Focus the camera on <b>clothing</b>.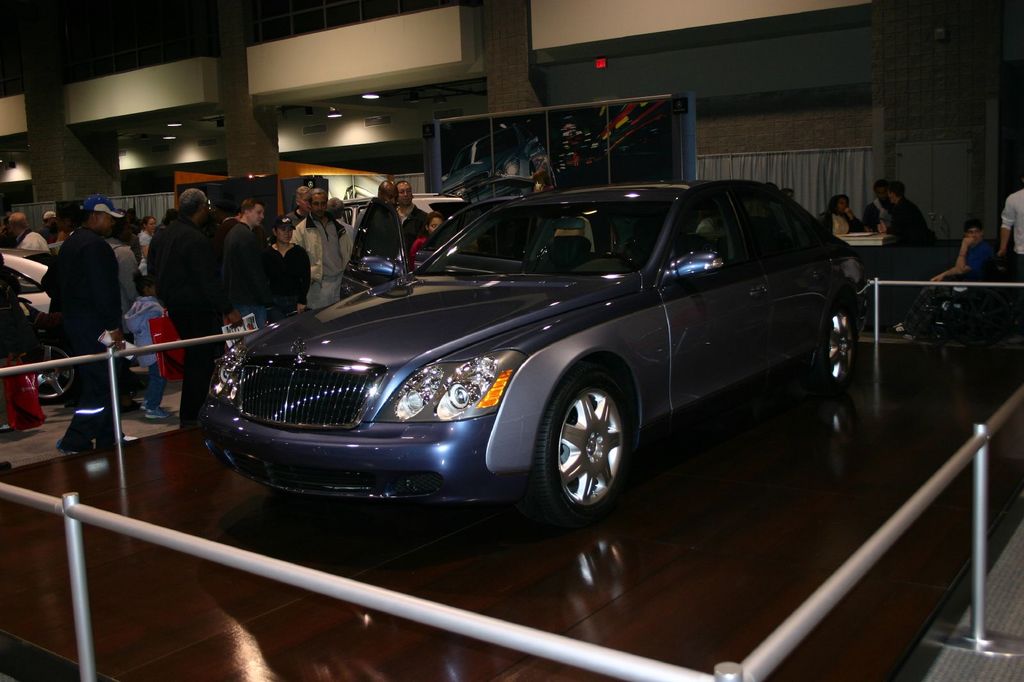
Focus region: detection(35, 220, 56, 241).
